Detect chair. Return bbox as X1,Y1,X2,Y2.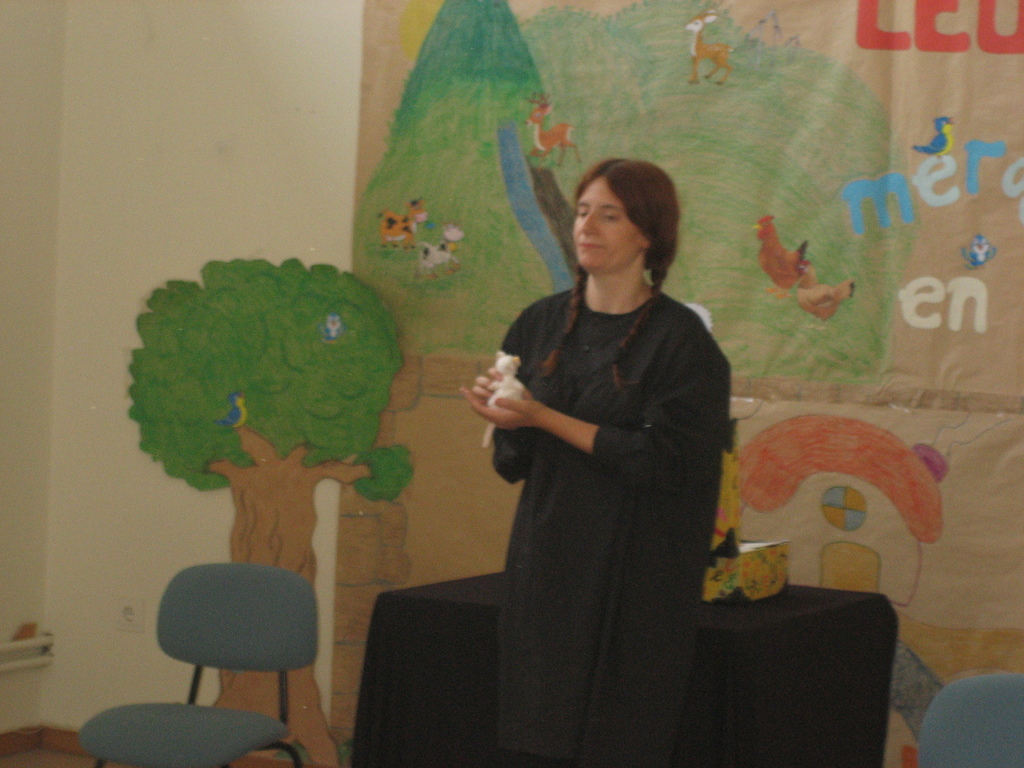
115,580,317,756.
